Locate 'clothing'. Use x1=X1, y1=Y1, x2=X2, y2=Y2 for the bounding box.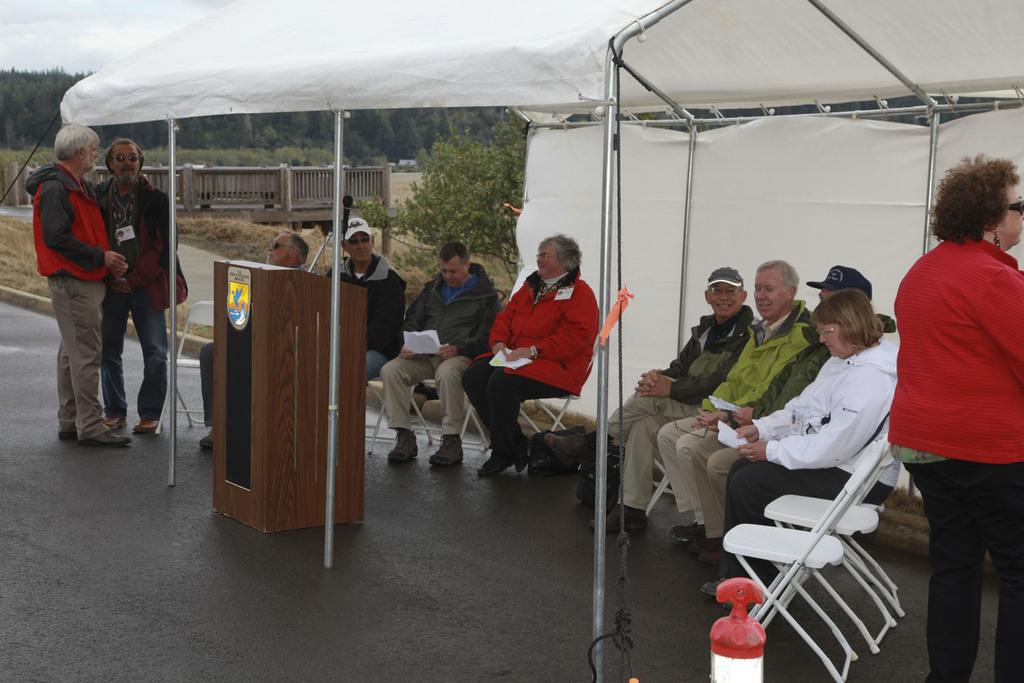
x1=93, y1=169, x2=188, y2=421.
